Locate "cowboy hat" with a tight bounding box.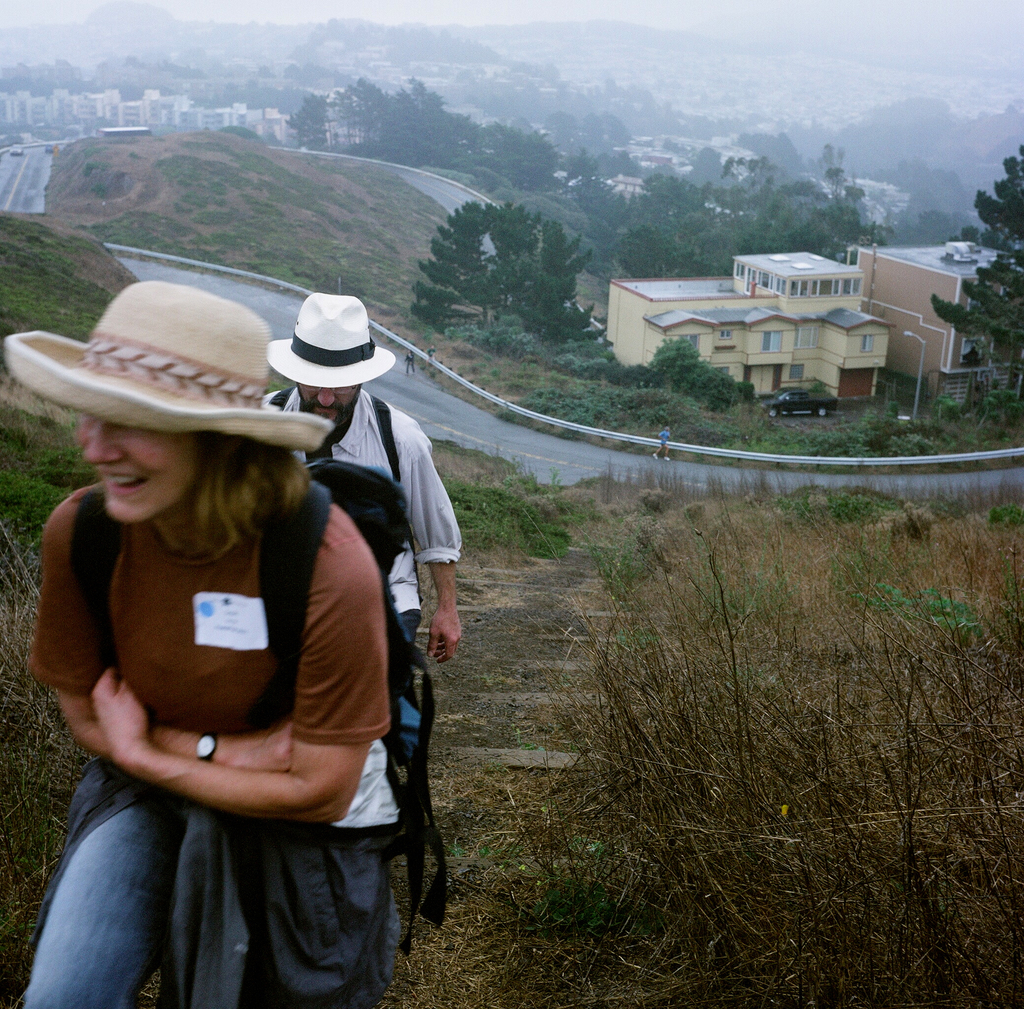
268, 287, 398, 387.
